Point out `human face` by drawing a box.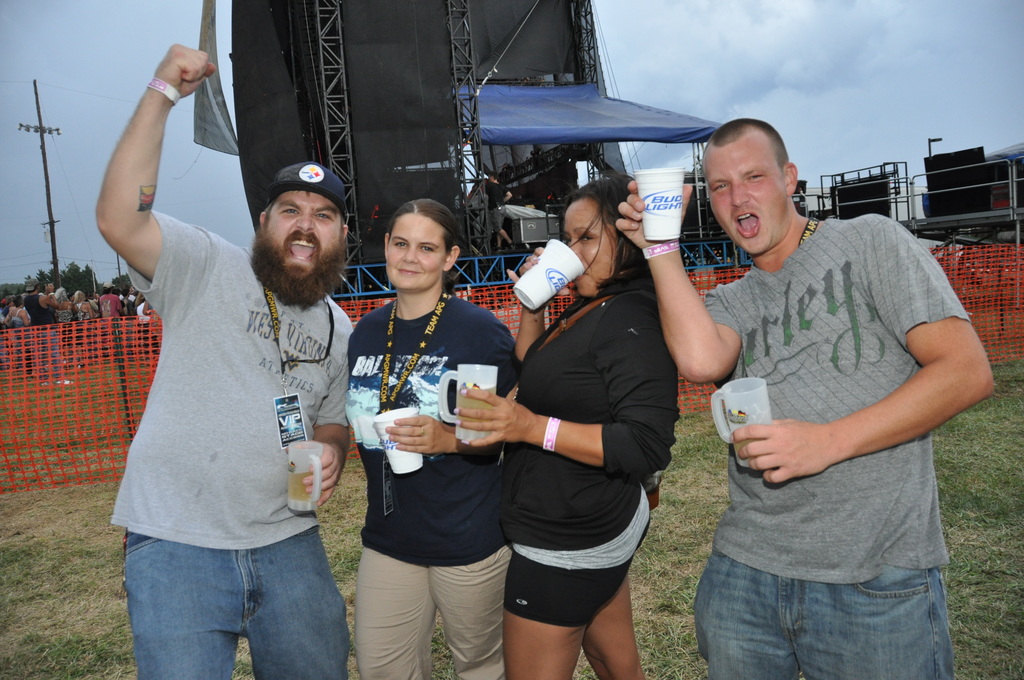
x1=386 y1=216 x2=447 y2=286.
